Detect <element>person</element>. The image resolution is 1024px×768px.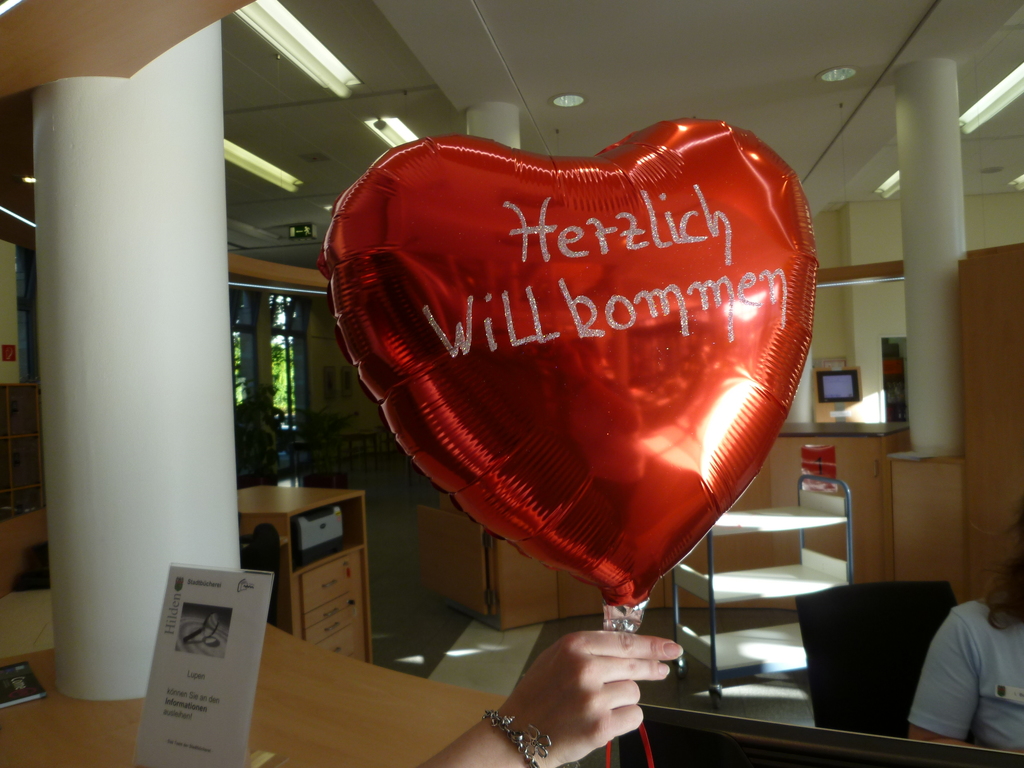
[908,502,1023,753].
